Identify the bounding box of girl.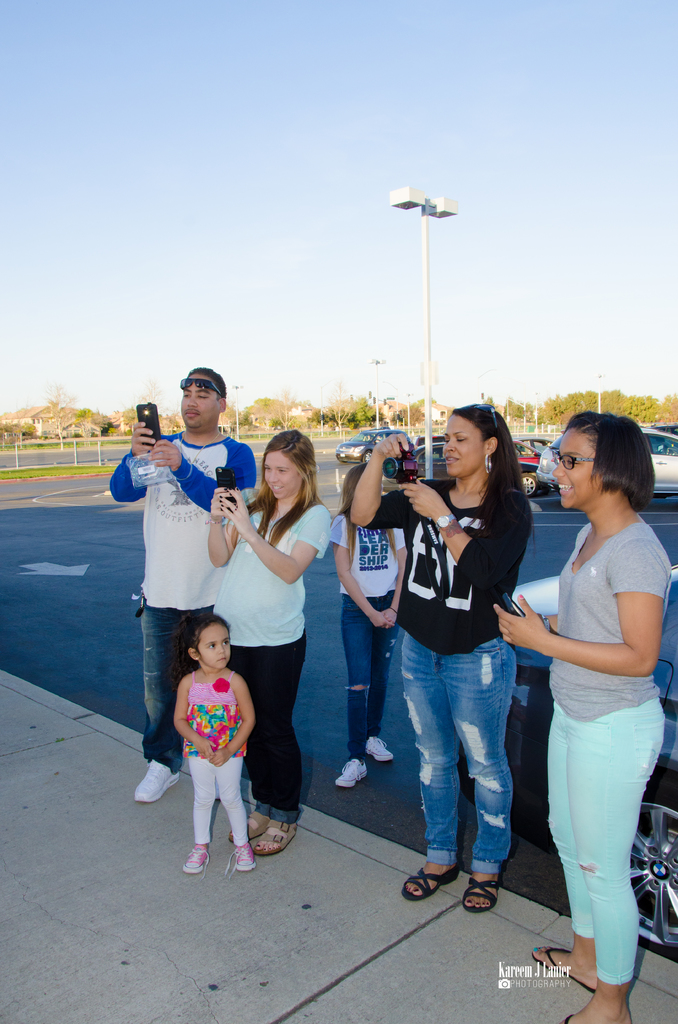
[335,458,408,785].
